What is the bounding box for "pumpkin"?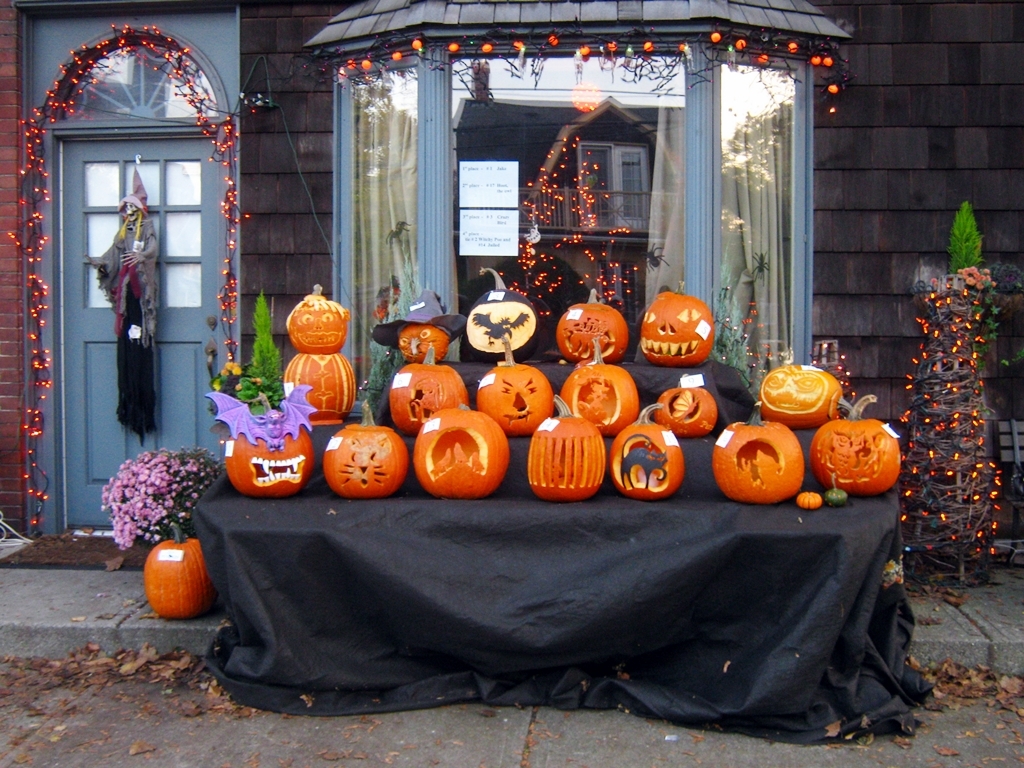
crop(638, 280, 711, 369).
